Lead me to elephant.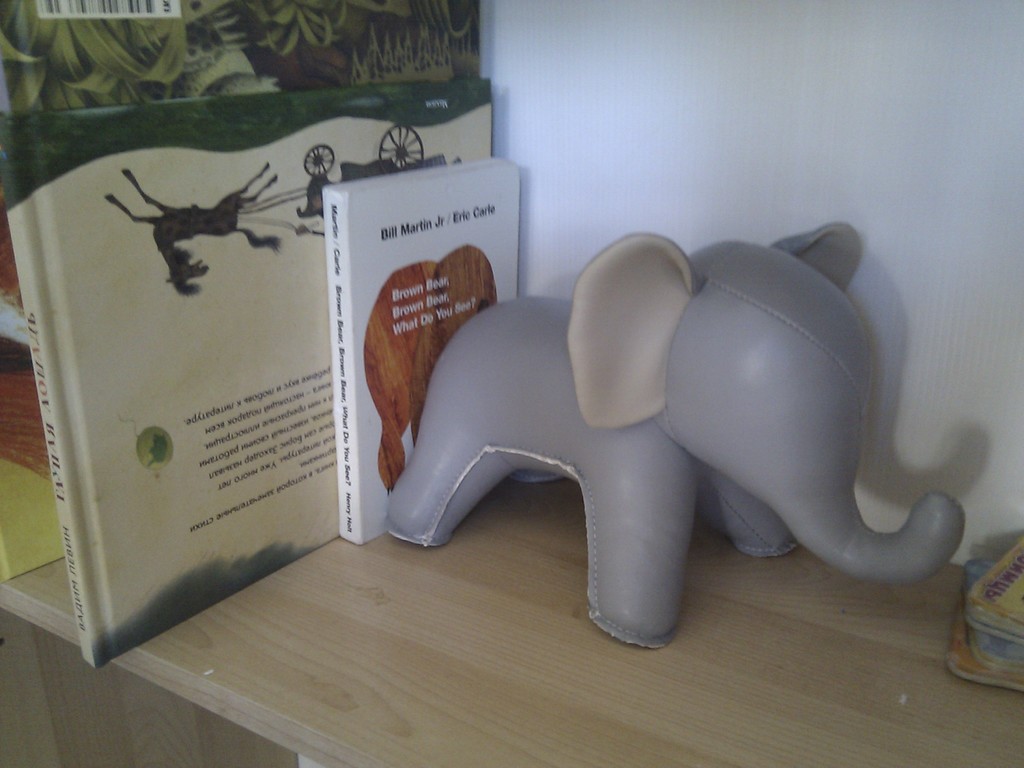
Lead to {"x1": 345, "y1": 172, "x2": 1023, "y2": 644}.
